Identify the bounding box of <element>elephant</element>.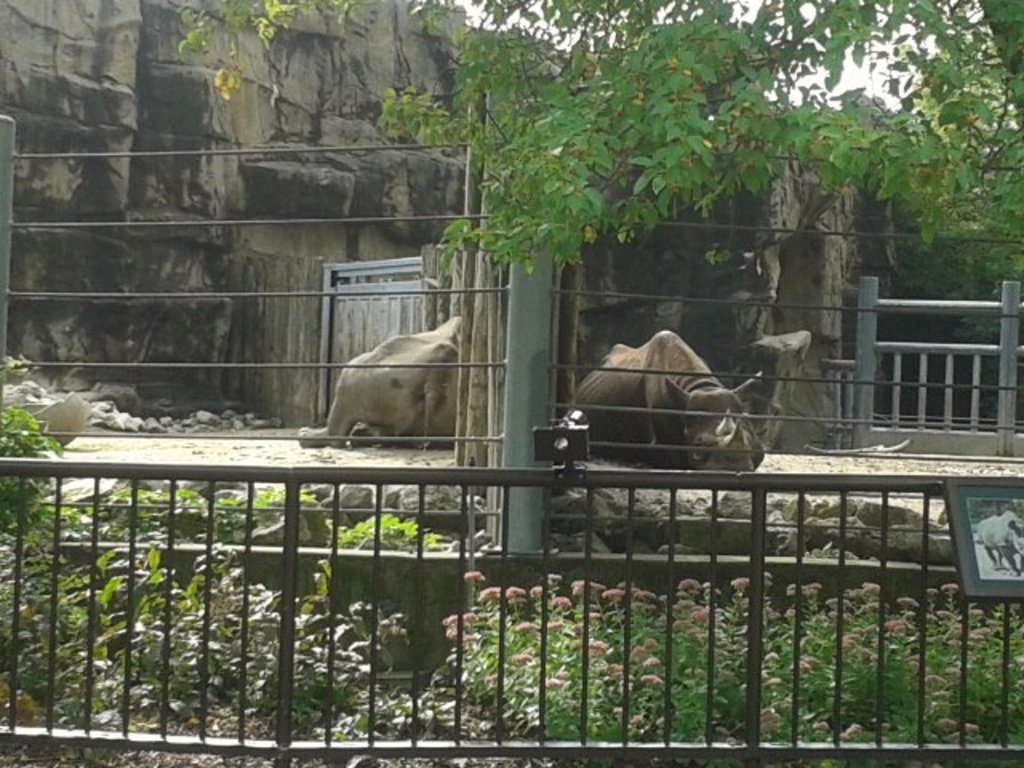
574:328:776:482.
